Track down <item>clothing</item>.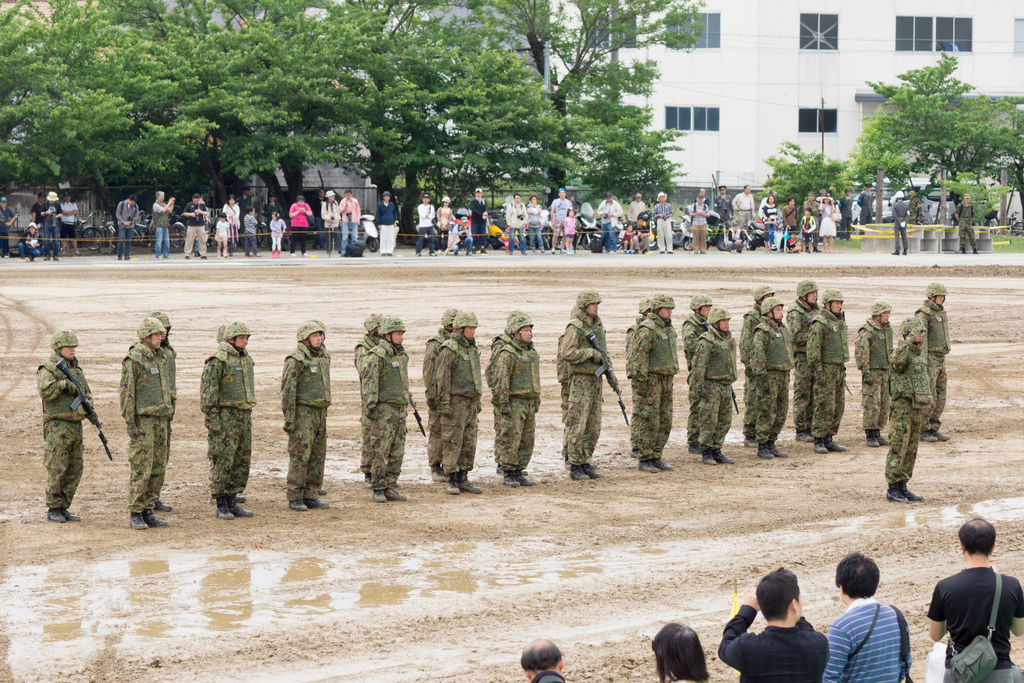
Tracked to region(893, 200, 909, 250).
